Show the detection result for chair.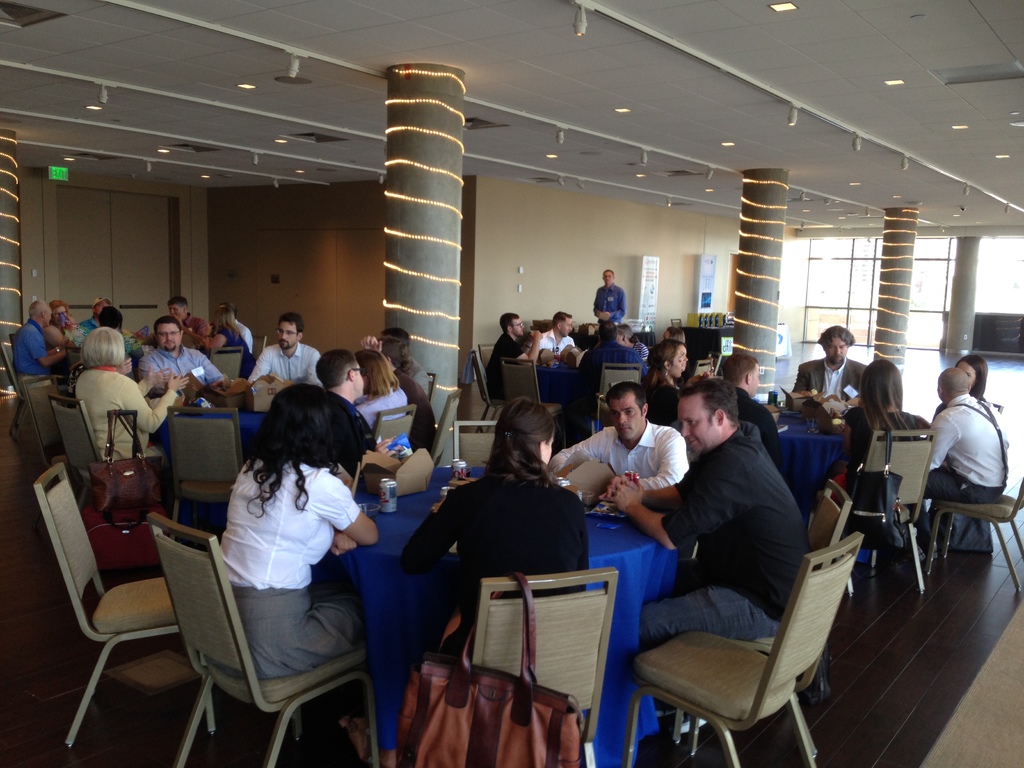
[x1=30, y1=461, x2=220, y2=742].
